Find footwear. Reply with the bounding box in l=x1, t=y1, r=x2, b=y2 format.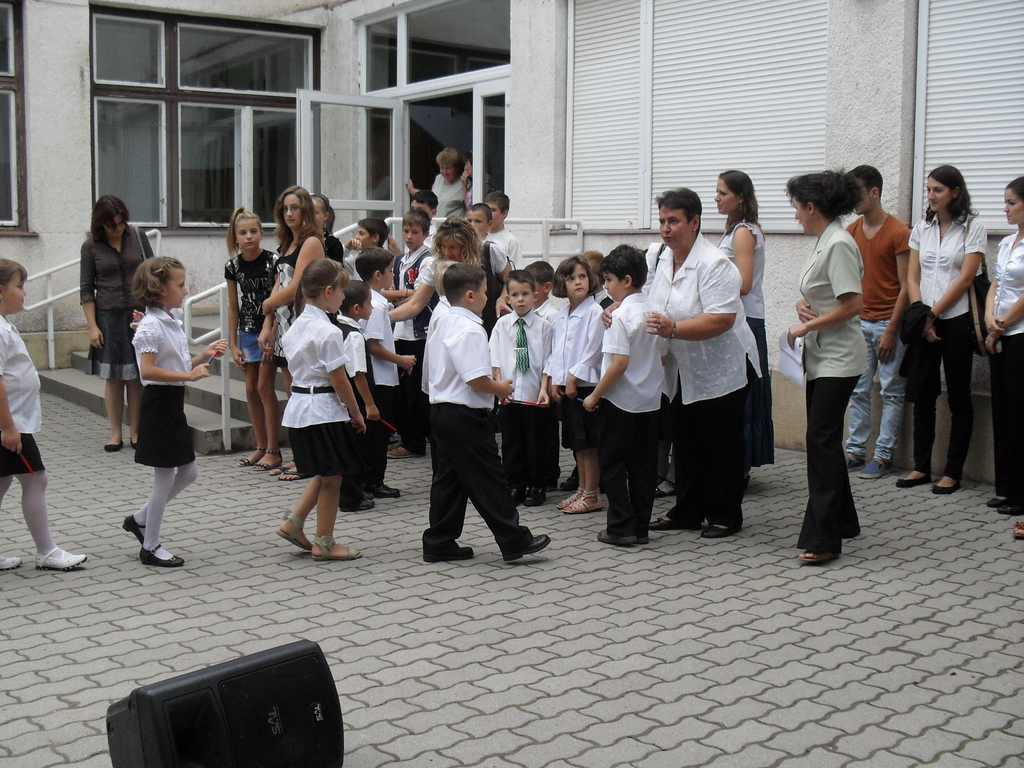
l=500, t=536, r=544, b=559.
